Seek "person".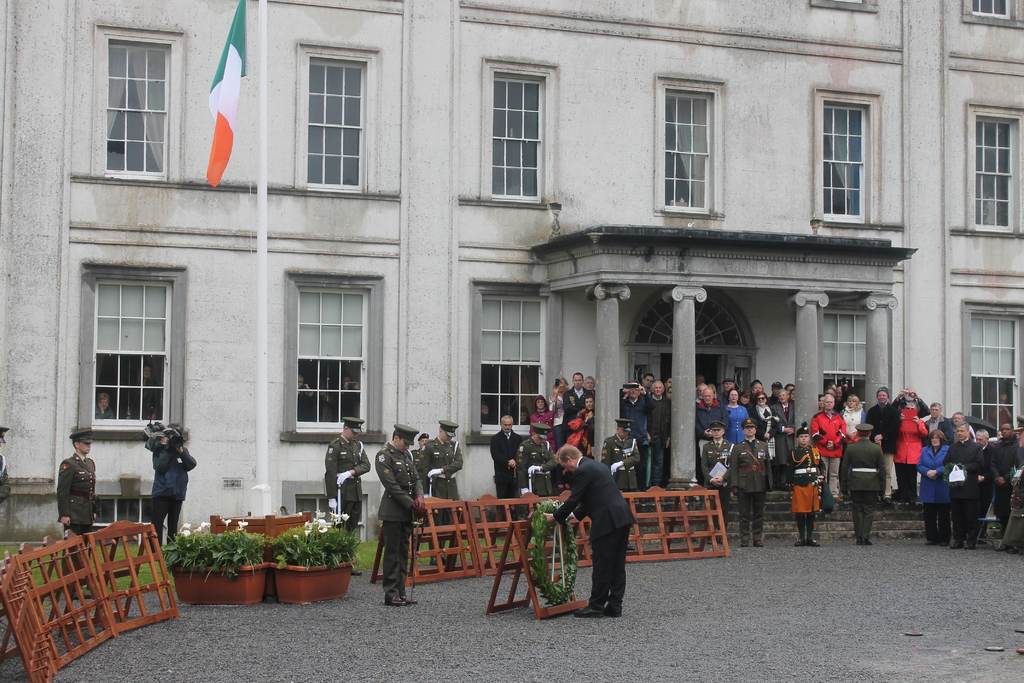
[left=544, top=443, right=637, bottom=617].
